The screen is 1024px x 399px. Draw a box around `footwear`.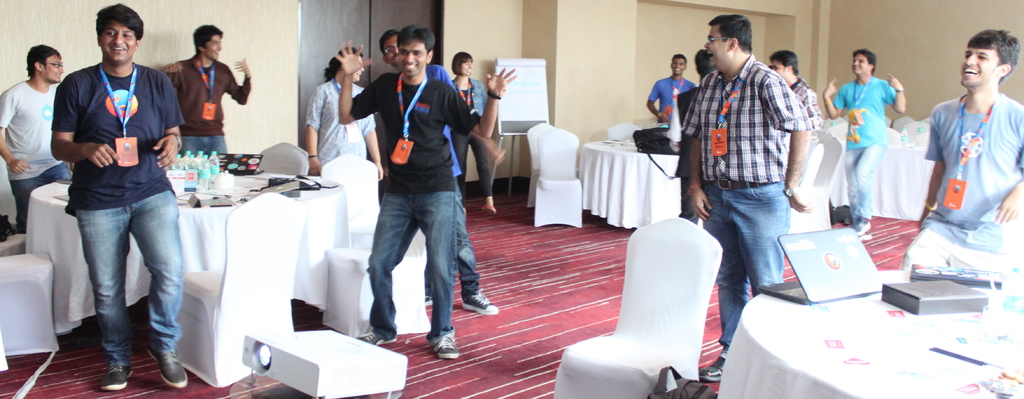
{"left": 479, "top": 201, "right": 497, "bottom": 217}.
